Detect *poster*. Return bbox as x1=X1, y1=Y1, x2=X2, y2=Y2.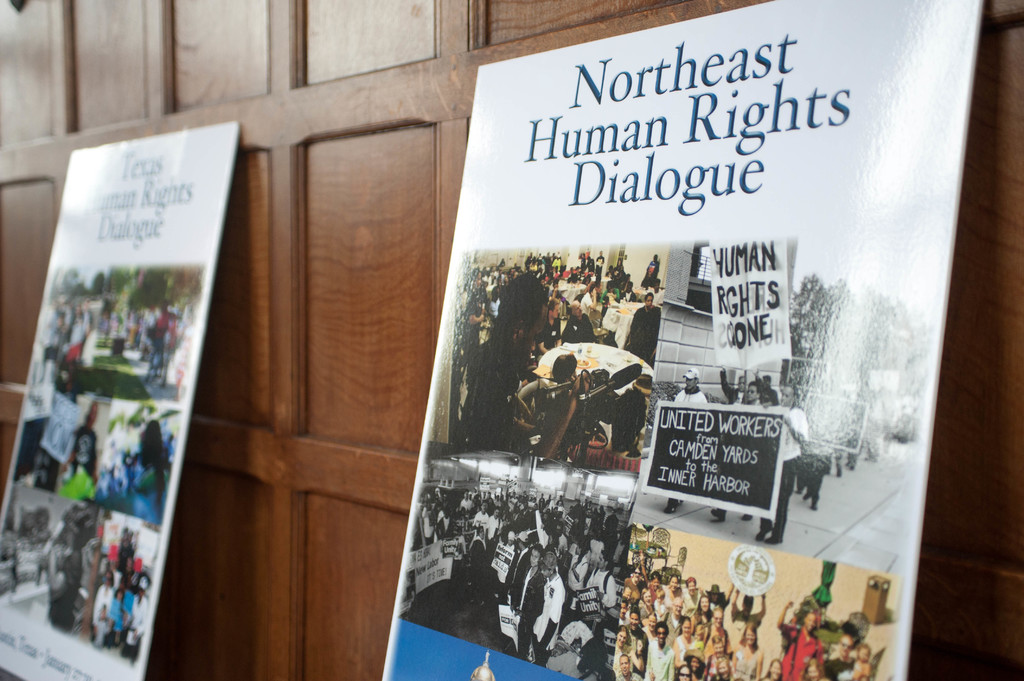
x1=383, y1=0, x2=984, y2=680.
